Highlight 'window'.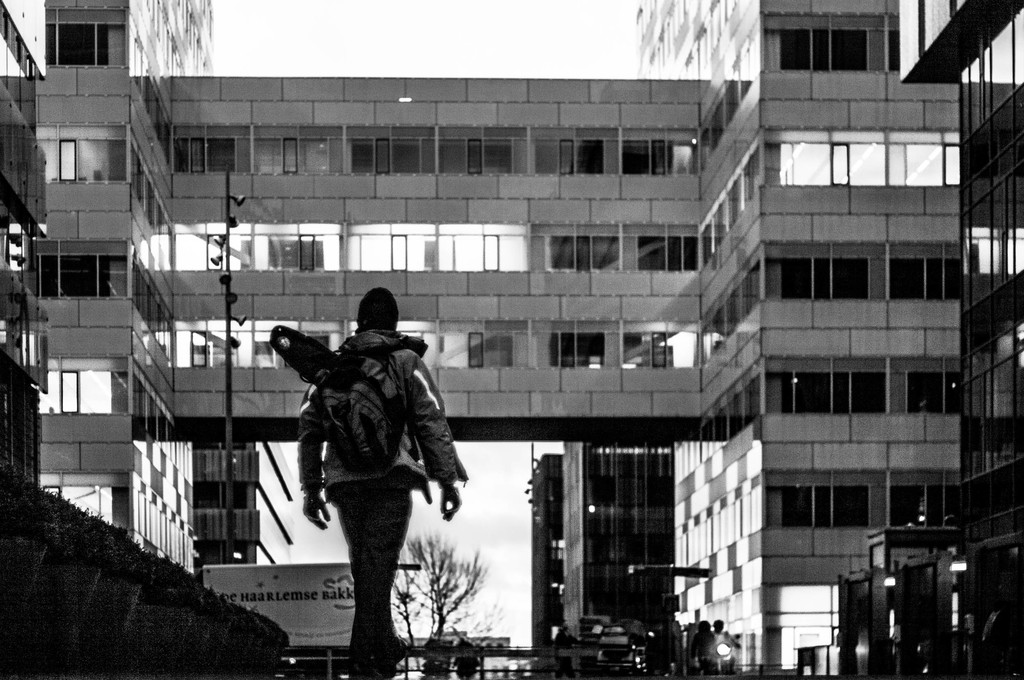
Highlighted region: [905,372,964,415].
